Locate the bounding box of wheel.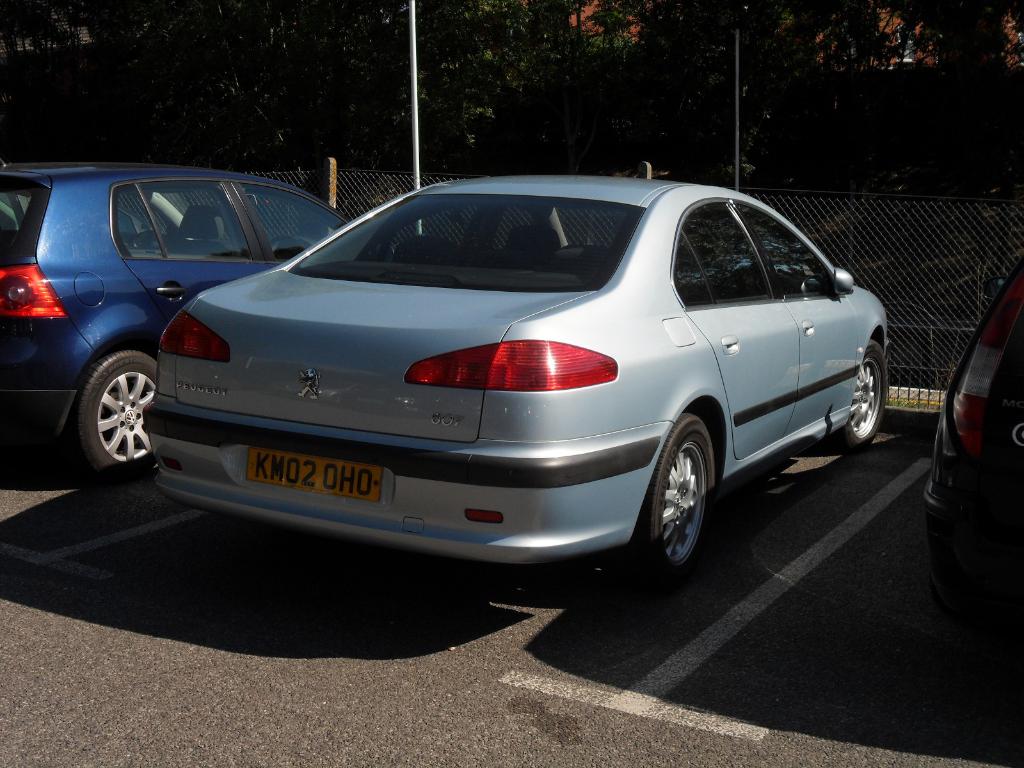
Bounding box: 80,349,156,483.
